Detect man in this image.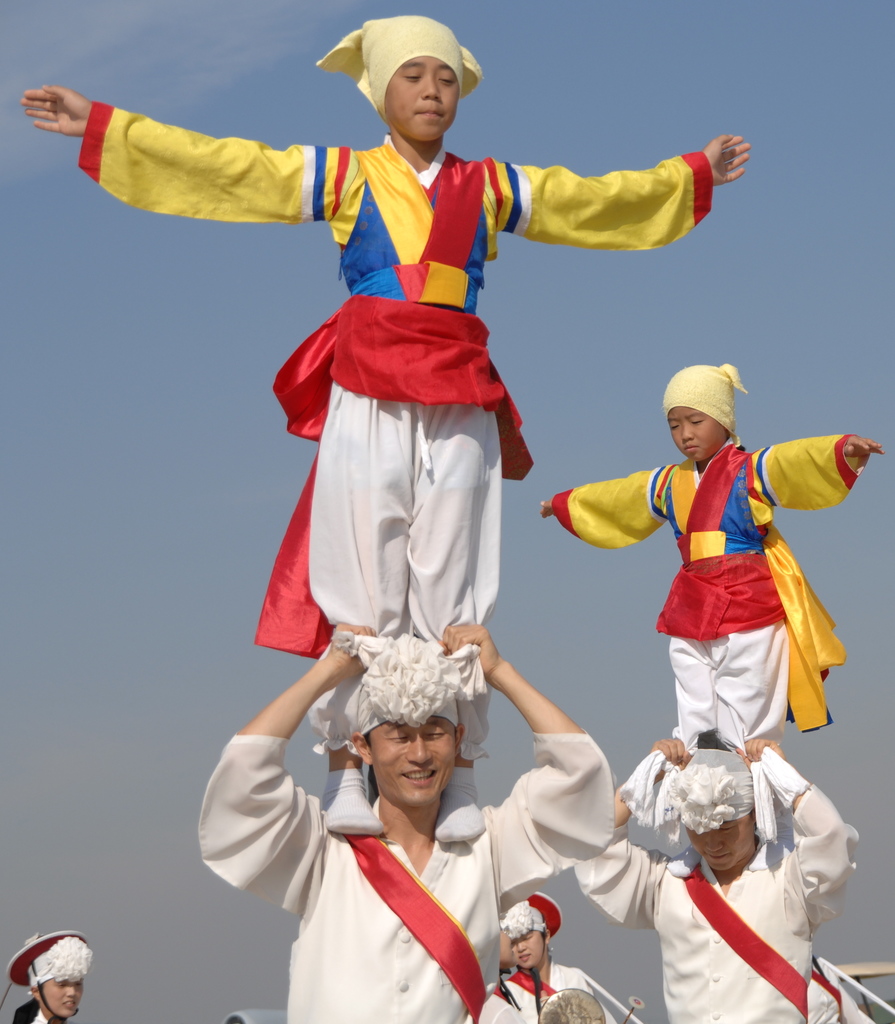
Detection: [x1=469, y1=888, x2=607, y2=1023].
